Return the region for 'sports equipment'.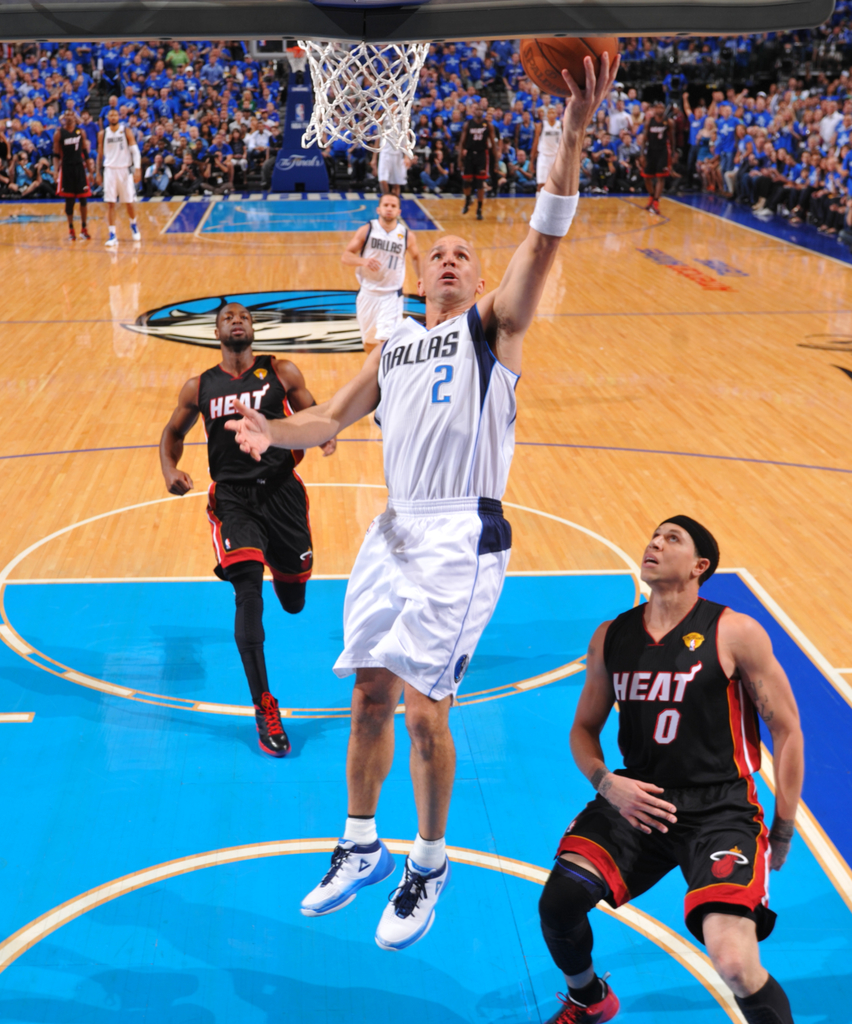
(305, 836, 398, 915).
